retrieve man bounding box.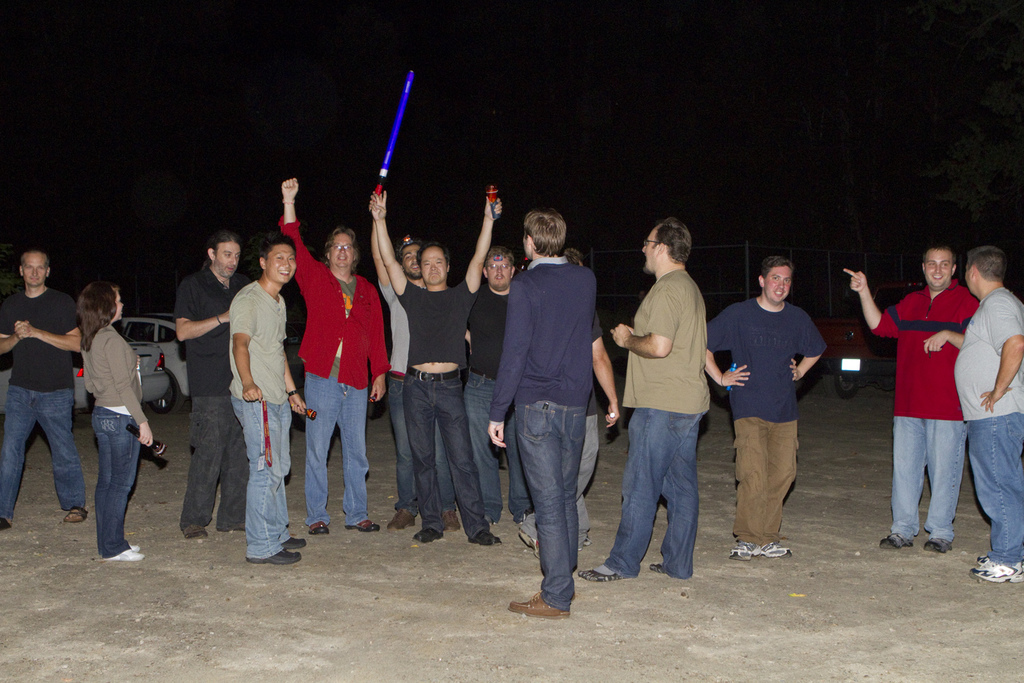
Bounding box: locate(231, 231, 309, 562).
